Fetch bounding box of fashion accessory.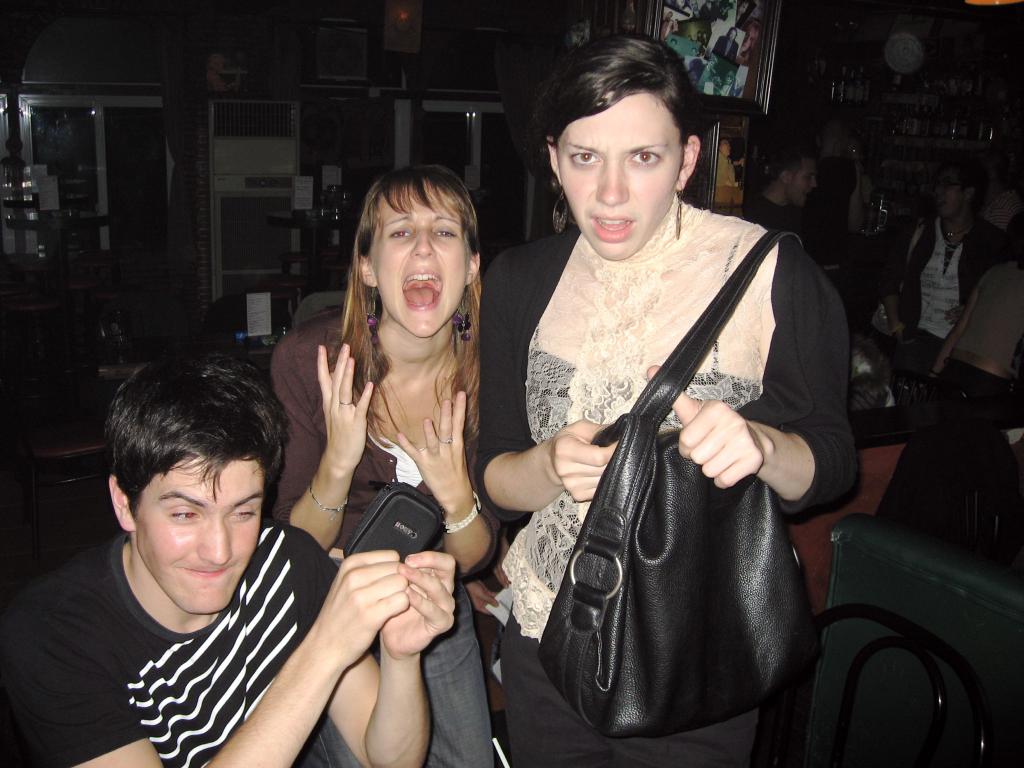
Bbox: [left=365, top=284, right=378, bottom=327].
